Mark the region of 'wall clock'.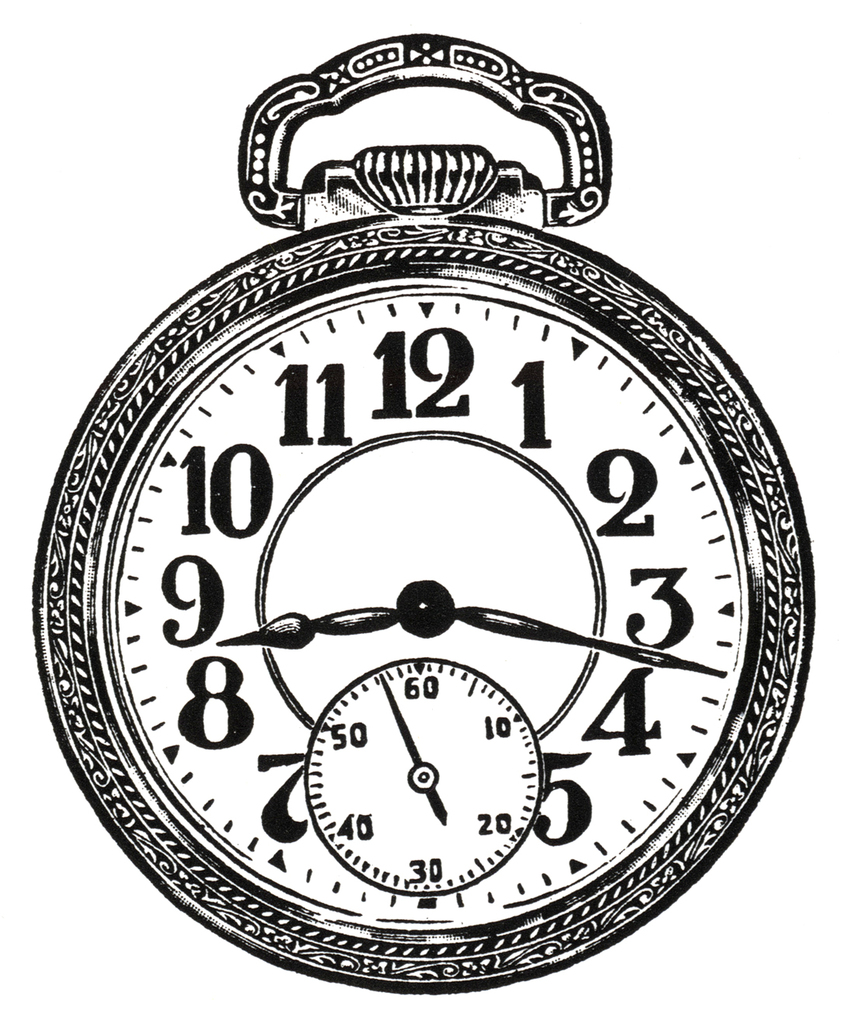
Region: <box>47,36,828,986</box>.
